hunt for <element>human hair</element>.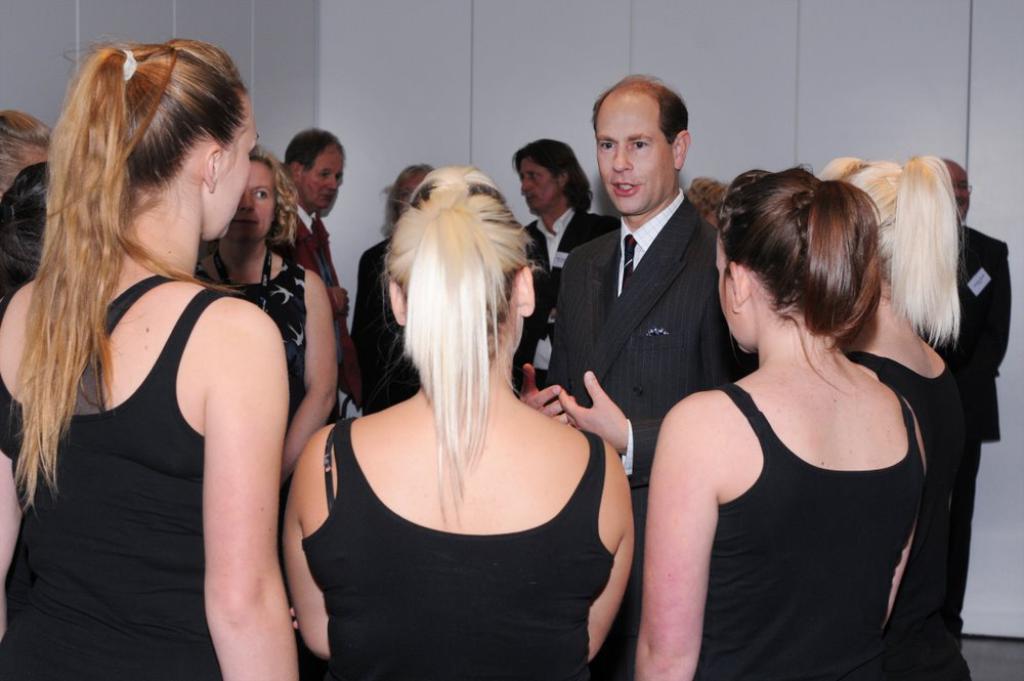
Hunted down at [x1=591, y1=74, x2=687, y2=143].
